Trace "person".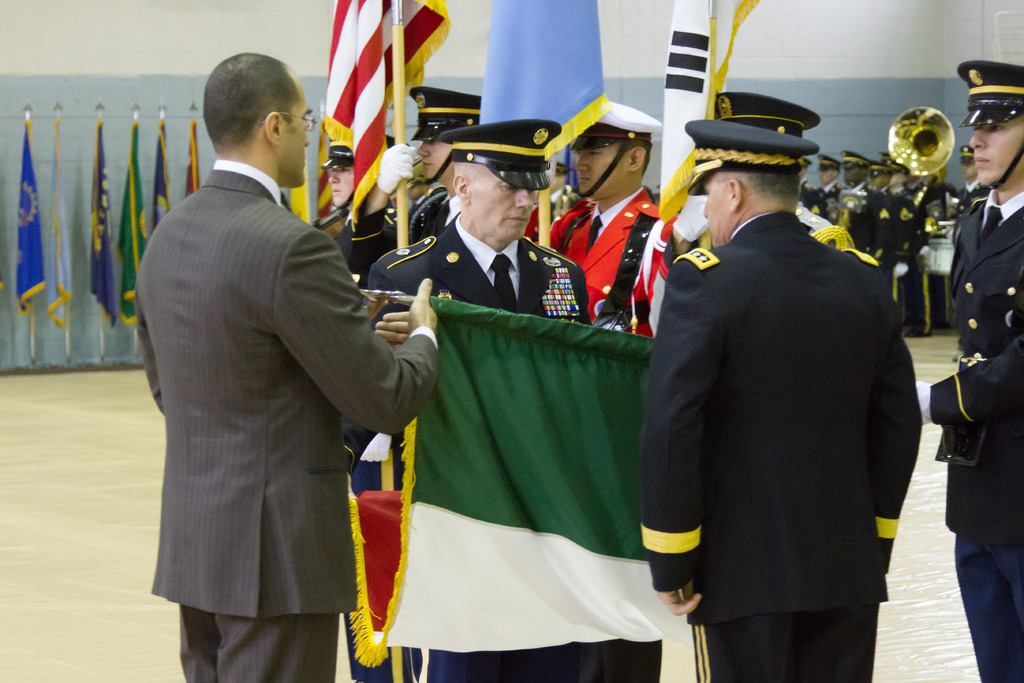
Traced to (left=342, top=115, right=599, bottom=682).
